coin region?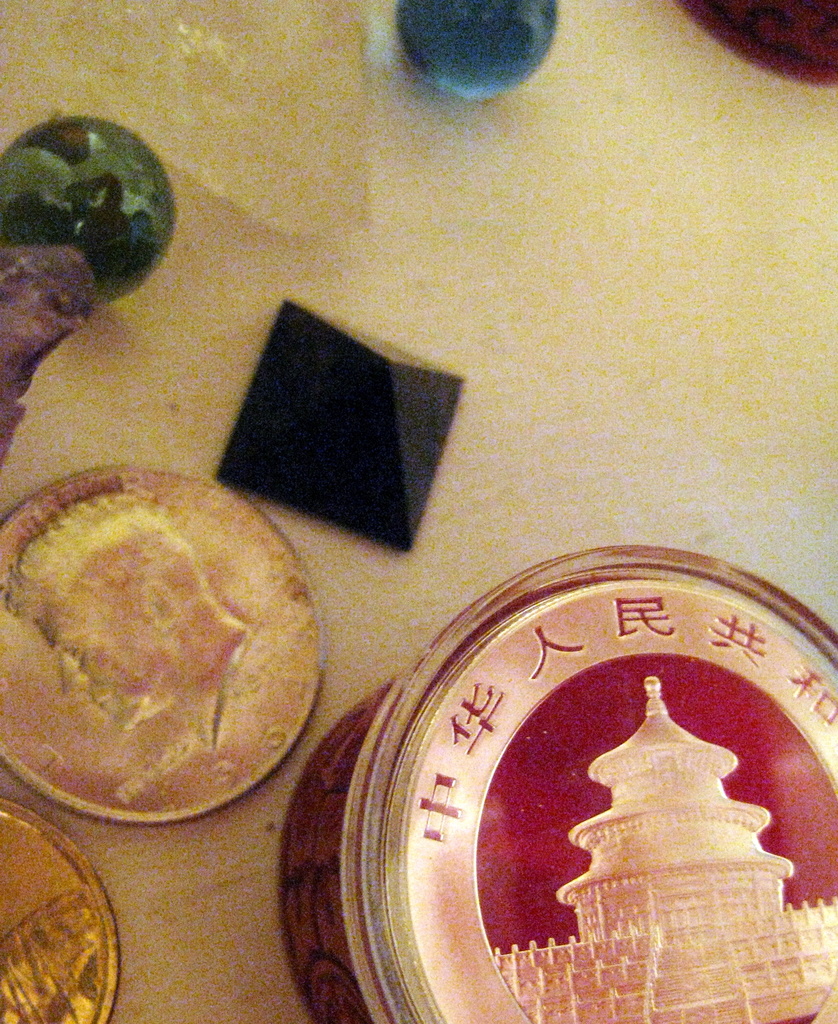
[0, 461, 322, 829]
